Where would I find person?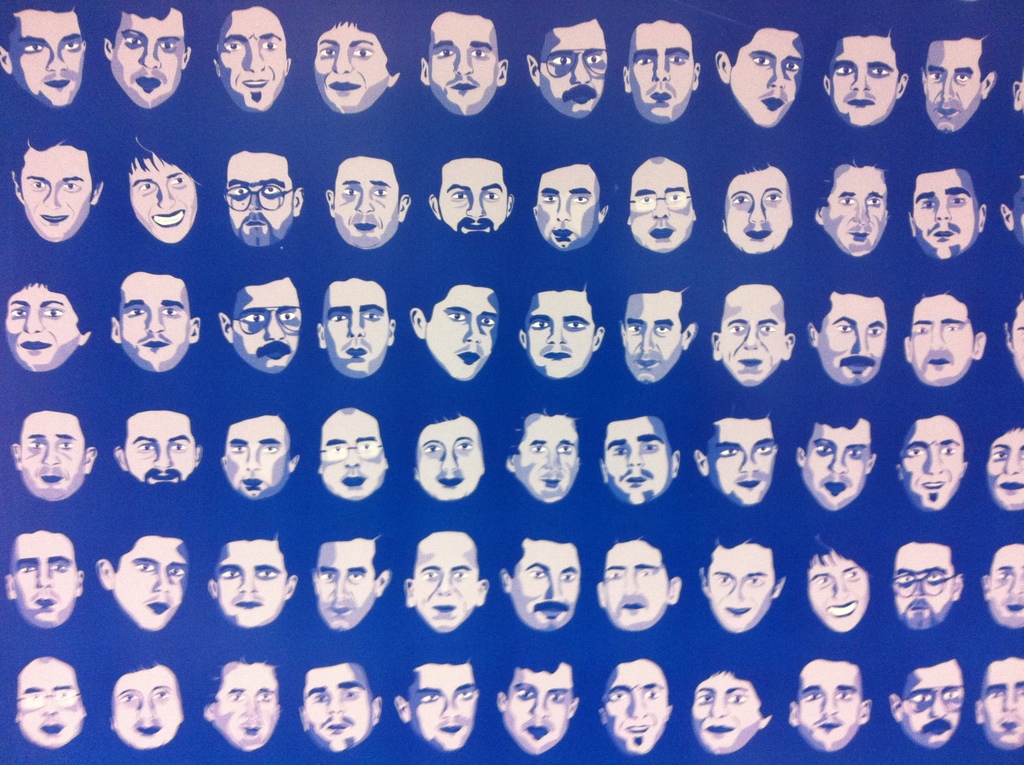
At l=692, t=405, r=783, b=506.
